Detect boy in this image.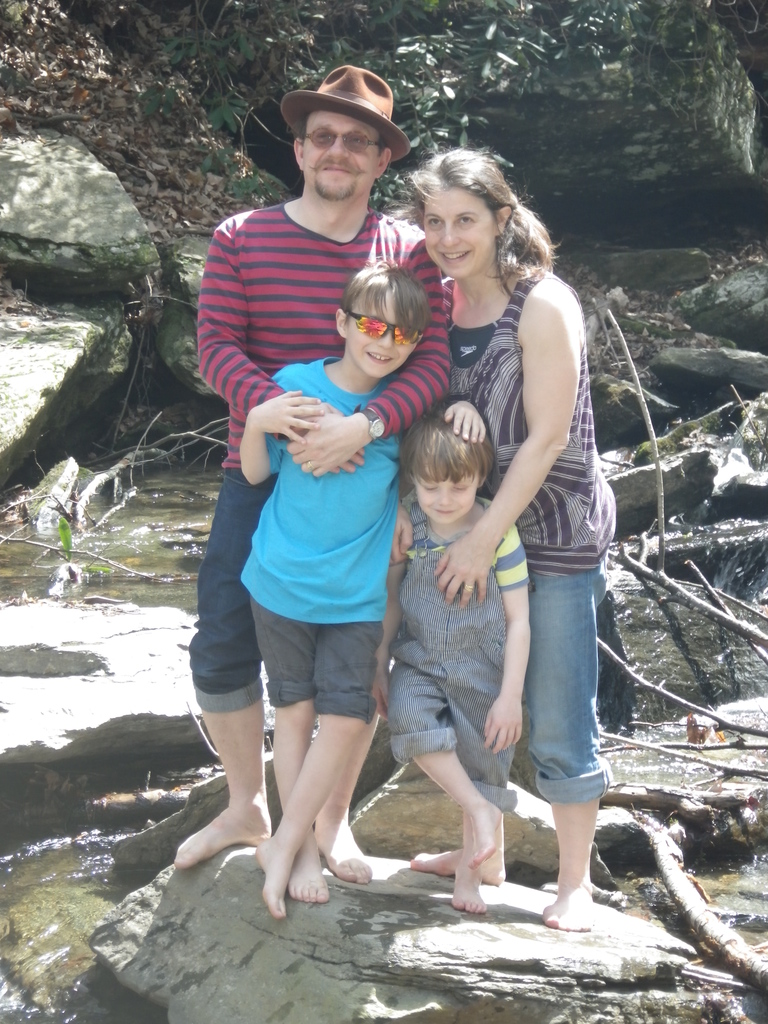
Detection: x1=372 y1=416 x2=530 y2=913.
